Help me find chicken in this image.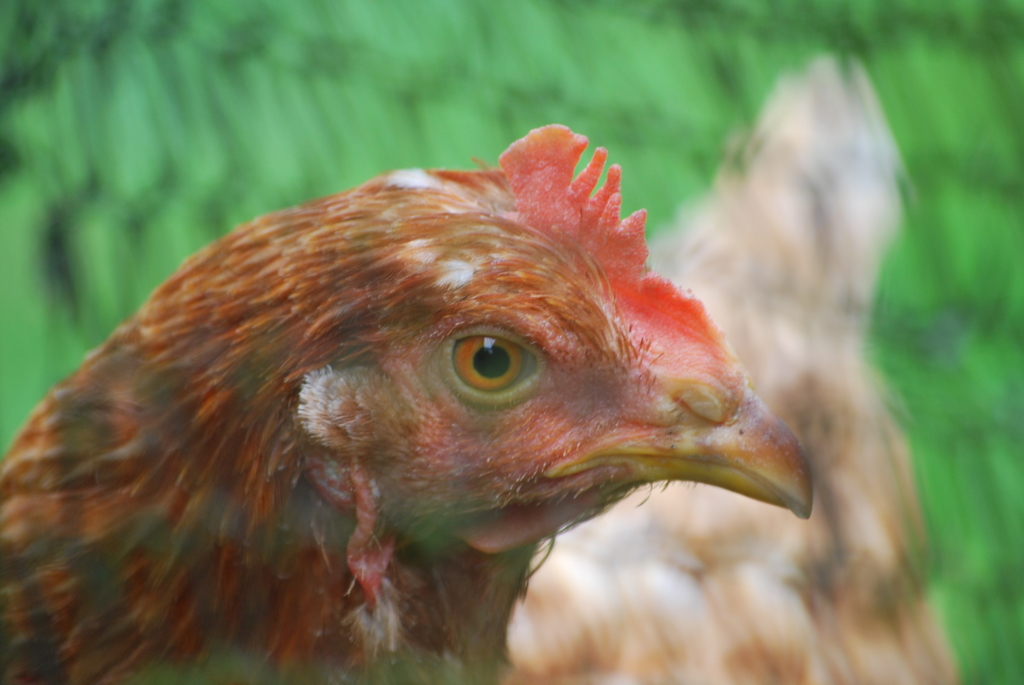
Found it: BBox(0, 114, 815, 684).
